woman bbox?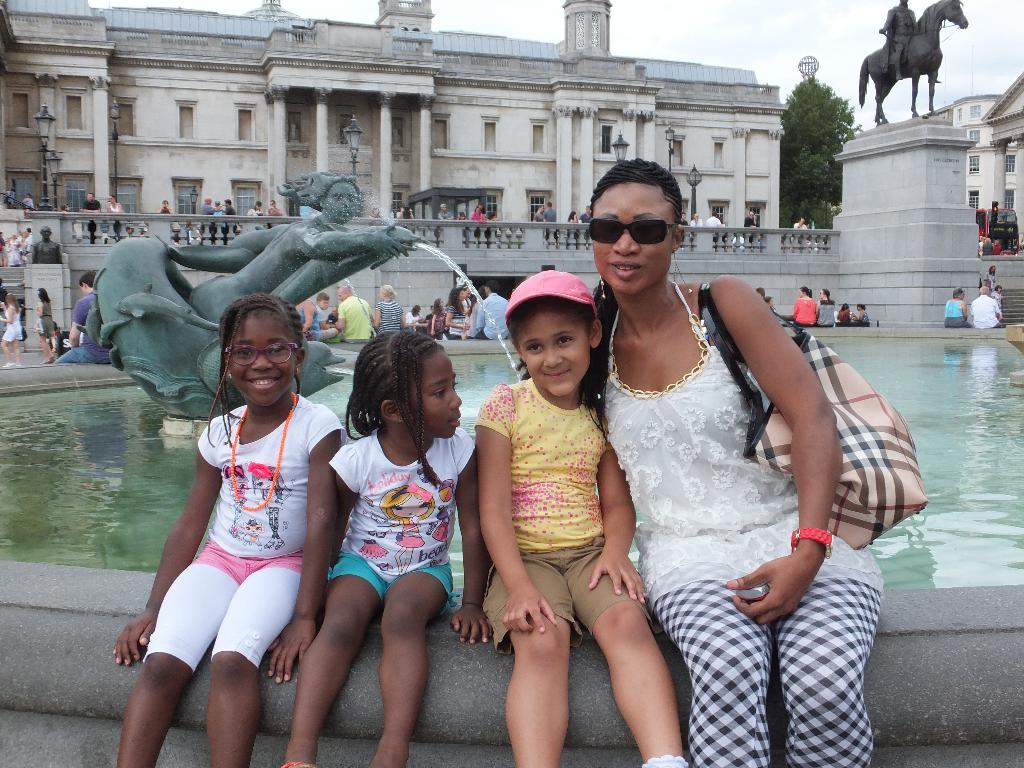
pyautogui.locateOnScreen(34, 285, 59, 362)
